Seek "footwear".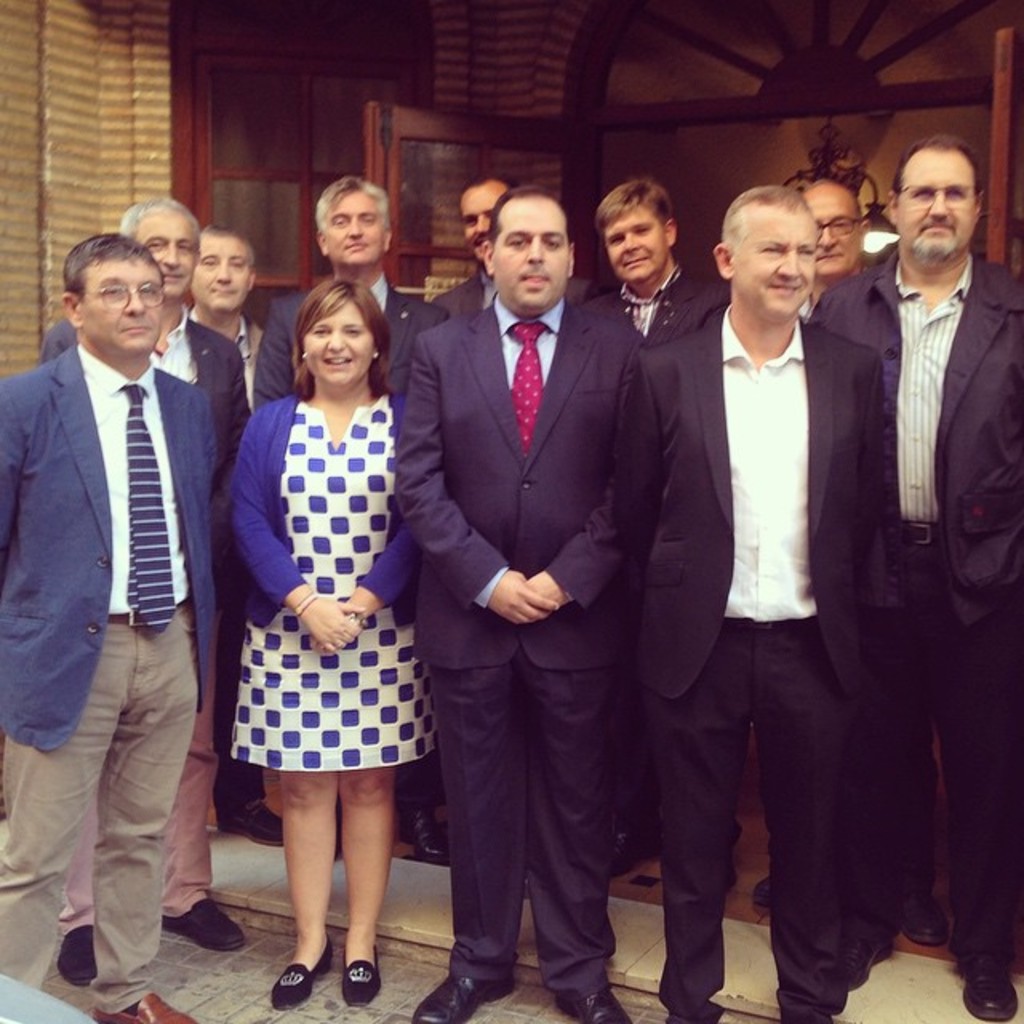
box=[54, 925, 98, 986].
